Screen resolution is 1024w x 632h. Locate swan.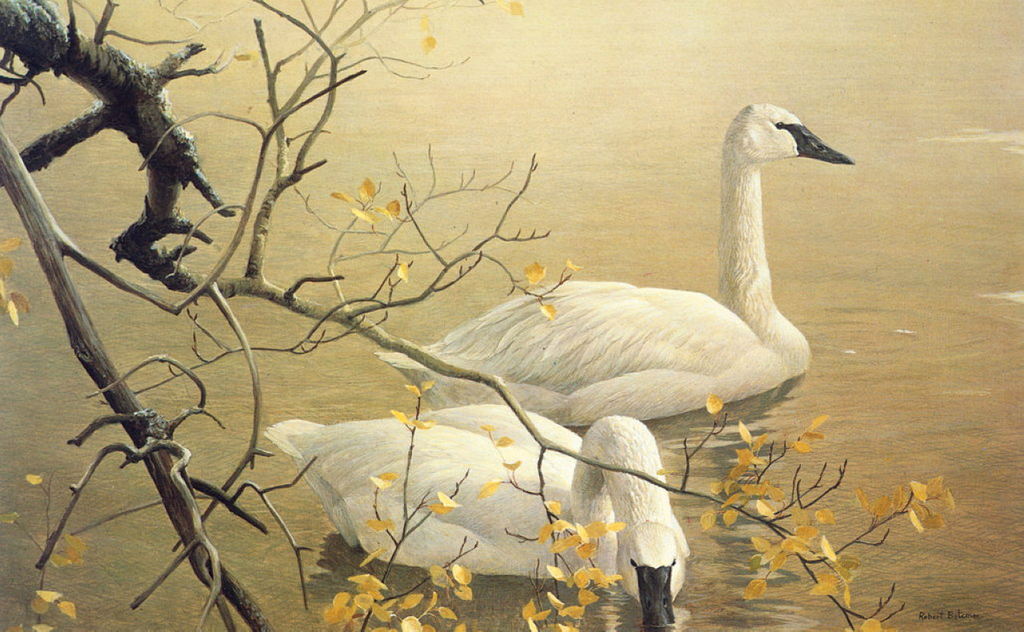
(370,97,860,432).
